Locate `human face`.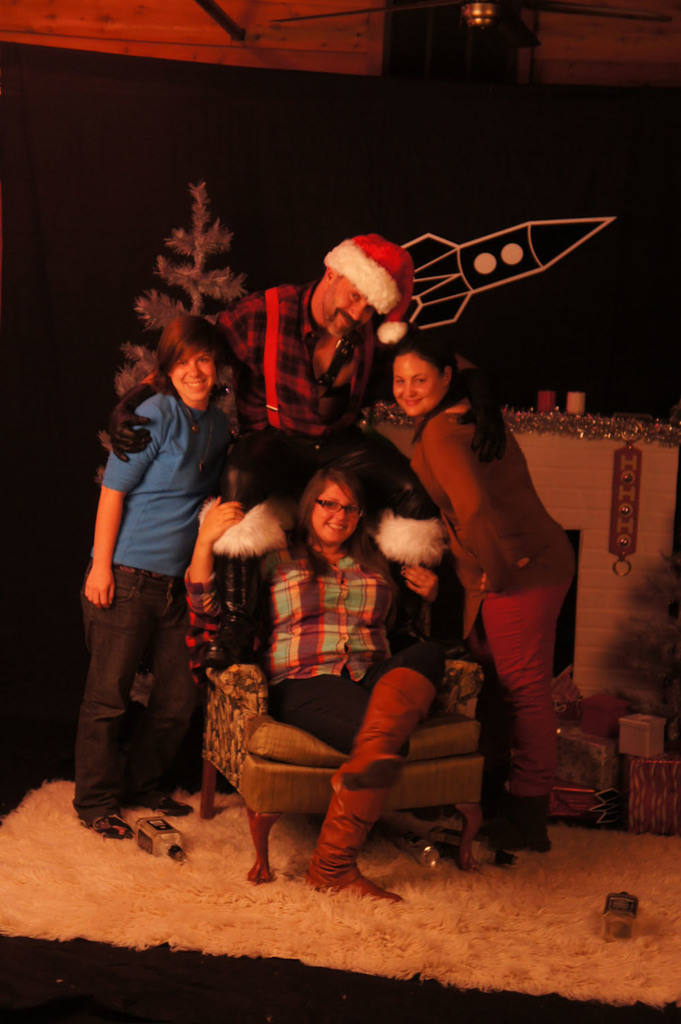
Bounding box: pyautogui.locateOnScreen(389, 349, 450, 421).
